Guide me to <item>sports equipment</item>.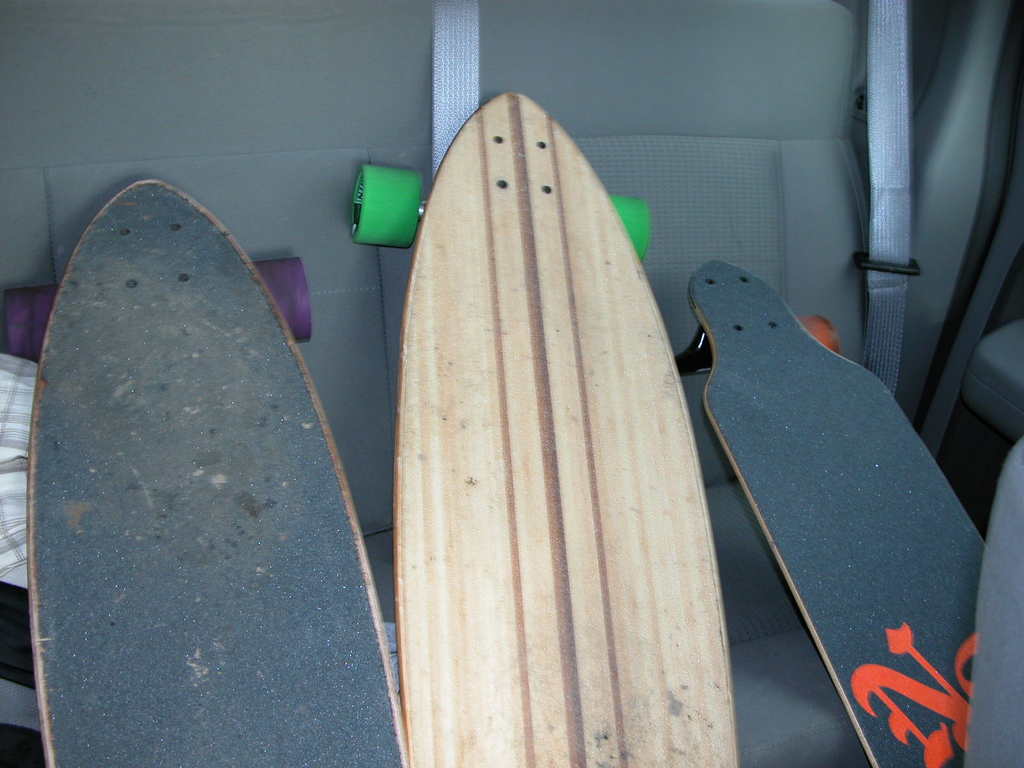
Guidance: [x1=0, y1=177, x2=409, y2=767].
